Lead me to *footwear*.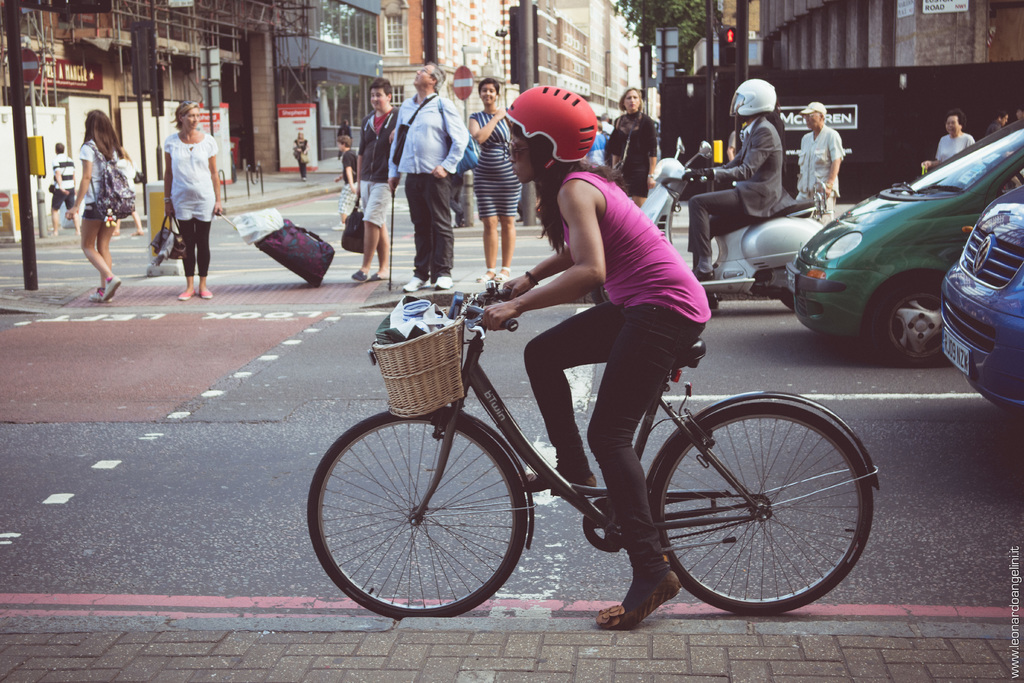
Lead to 402:277:428:294.
